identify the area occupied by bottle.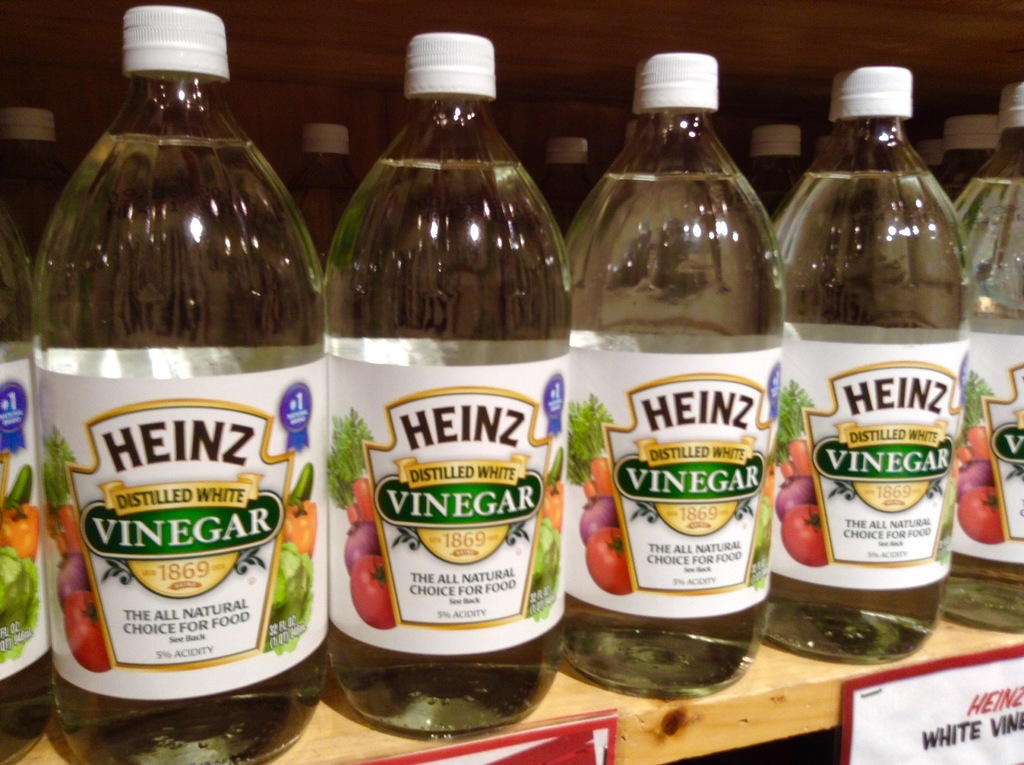
Area: [left=0, top=86, right=65, bottom=763].
